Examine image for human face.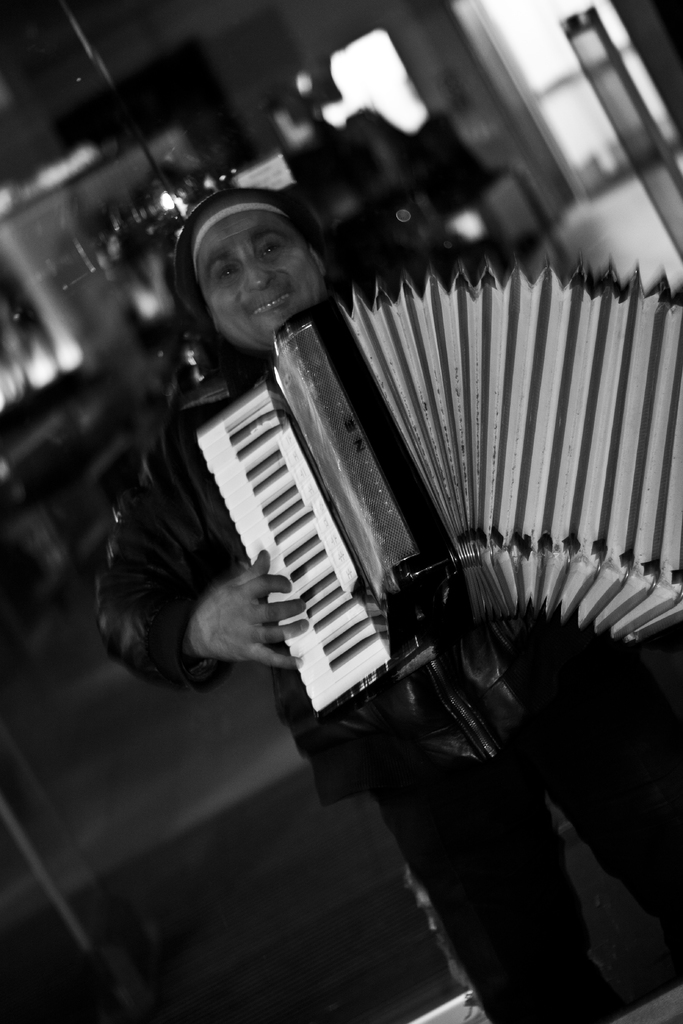
Examination result: BBox(199, 212, 324, 347).
